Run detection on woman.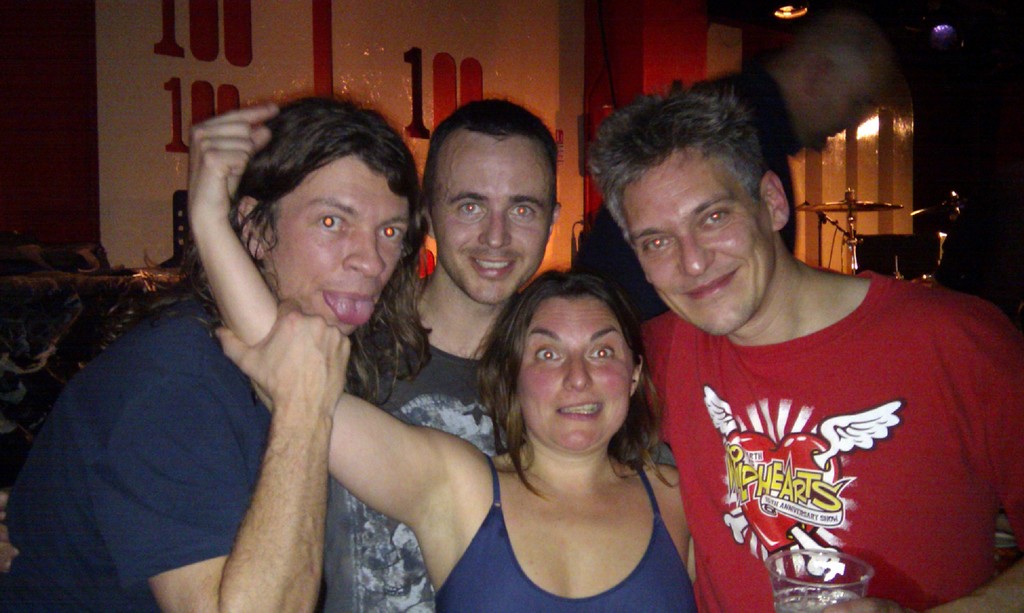
Result: box=[102, 120, 607, 603].
